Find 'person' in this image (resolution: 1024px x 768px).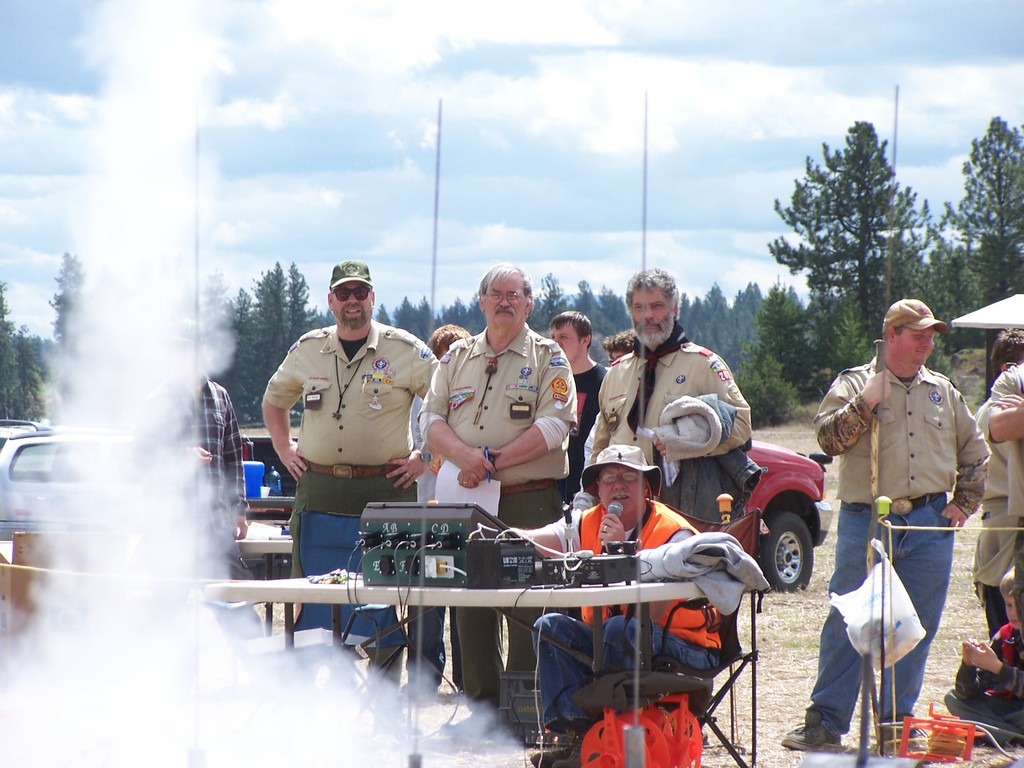
box=[417, 263, 579, 732].
